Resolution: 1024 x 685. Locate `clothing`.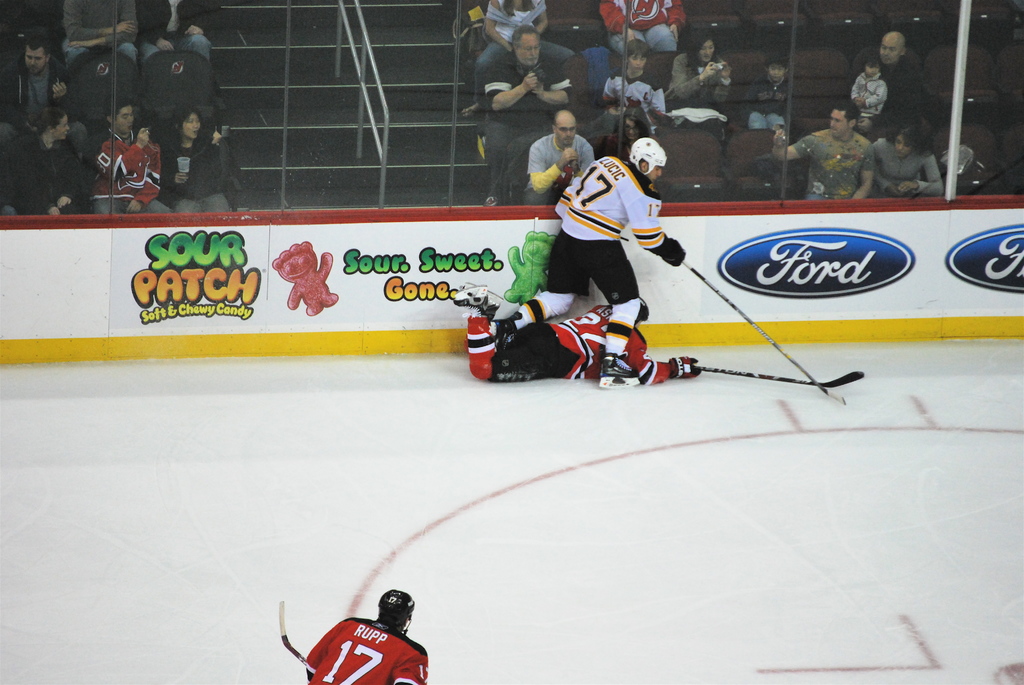
select_region(465, 306, 671, 382).
